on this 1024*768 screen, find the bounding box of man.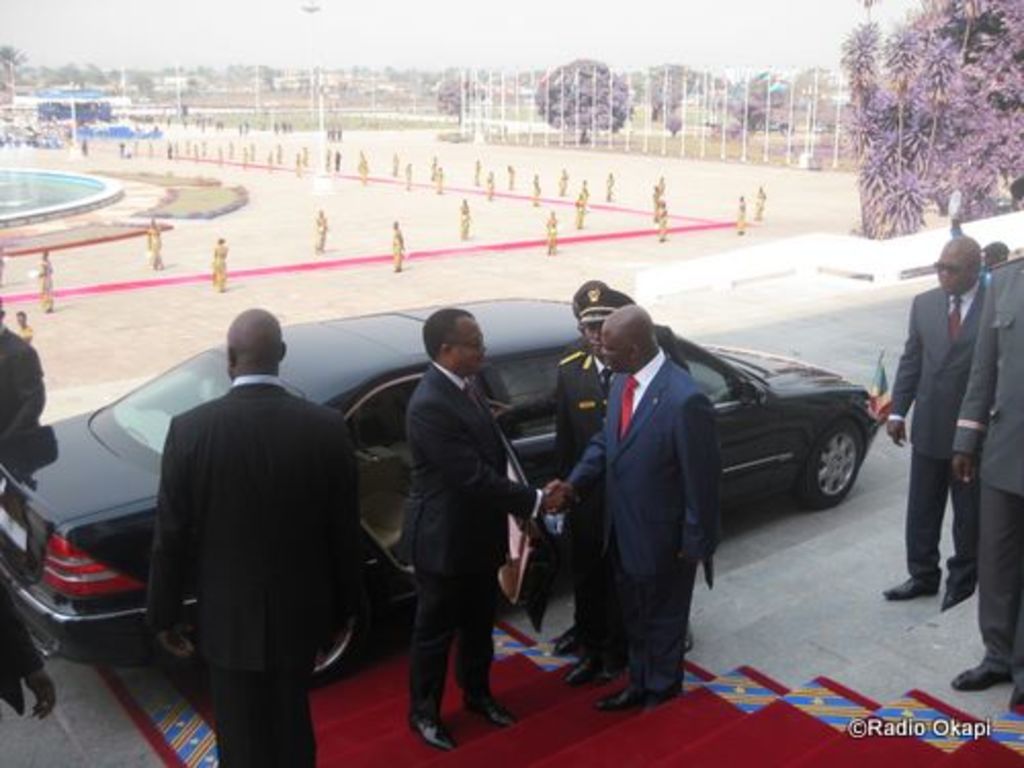
Bounding box: x1=555 y1=168 x2=569 y2=197.
